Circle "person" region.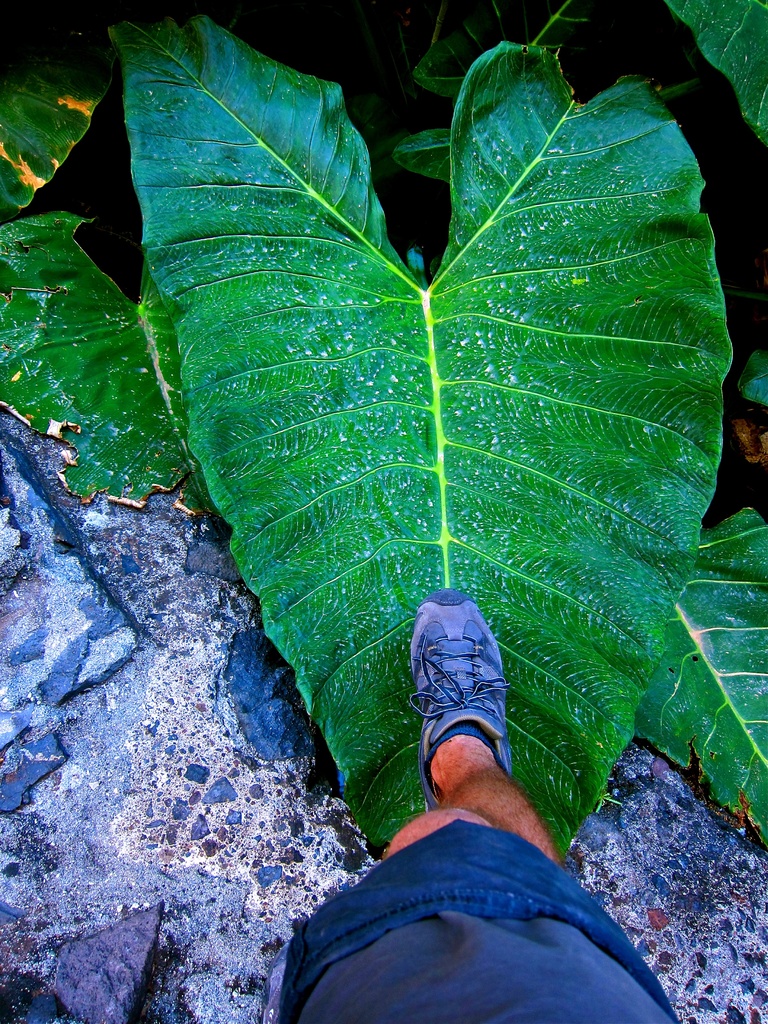
Region: crop(282, 508, 645, 1002).
